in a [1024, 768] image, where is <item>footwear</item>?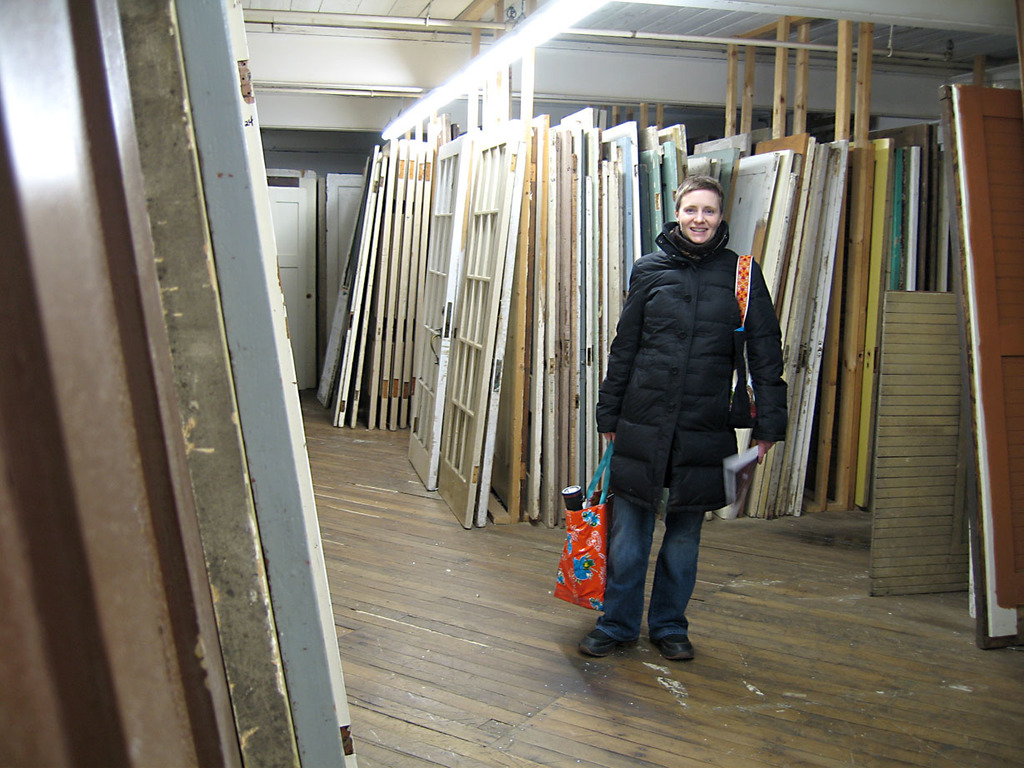
l=649, t=635, r=693, b=664.
